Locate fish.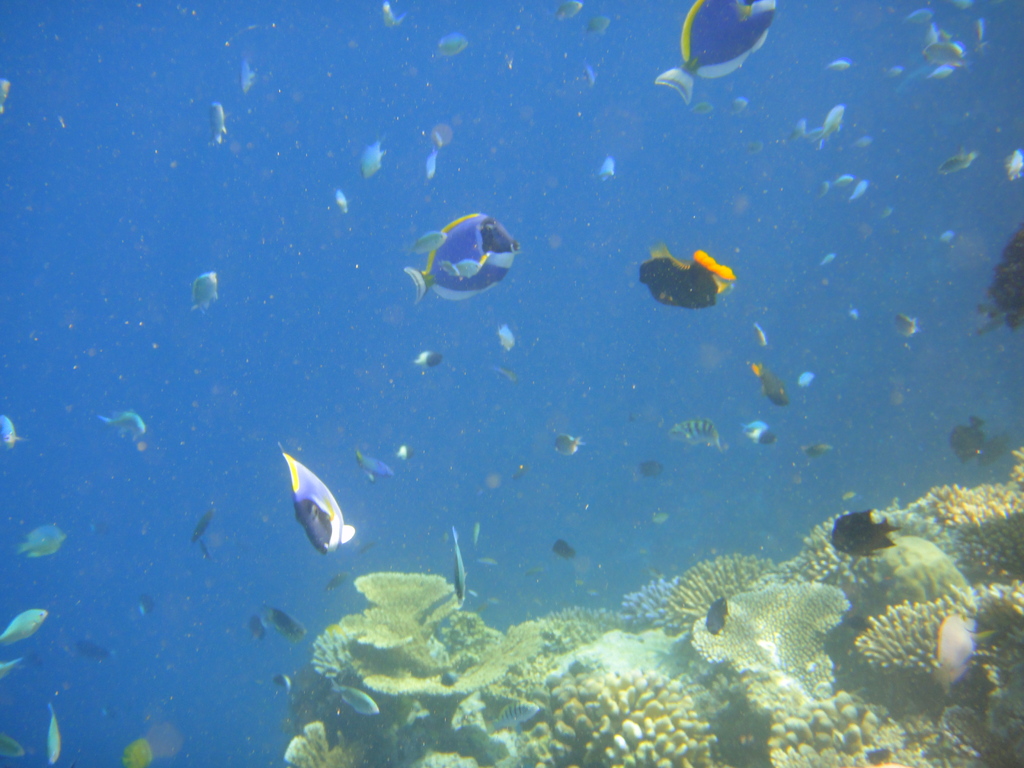
Bounding box: box=[0, 736, 24, 762].
